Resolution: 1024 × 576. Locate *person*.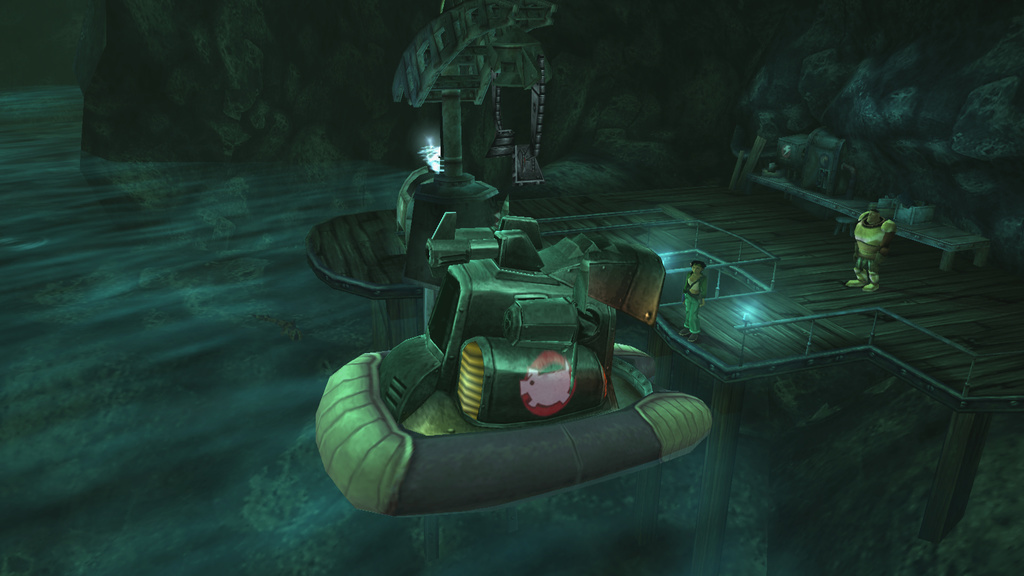
bbox=(678, 260, 707, 342).
